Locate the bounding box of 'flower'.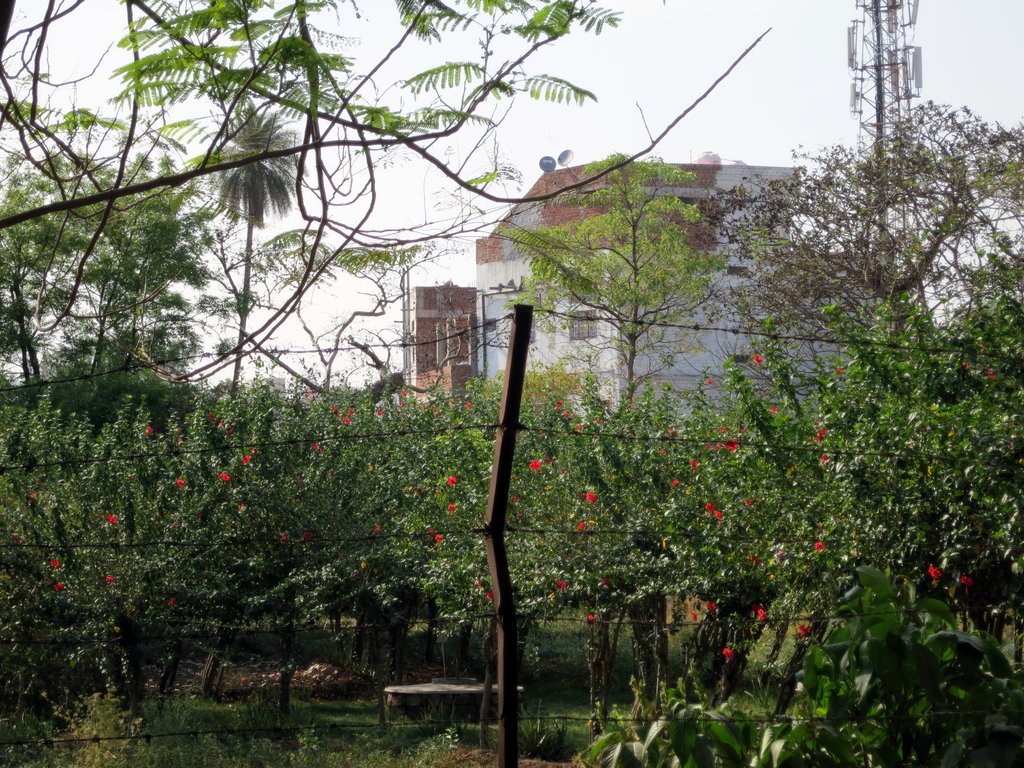
Bounding box: box(601, 577, 612, 587).
